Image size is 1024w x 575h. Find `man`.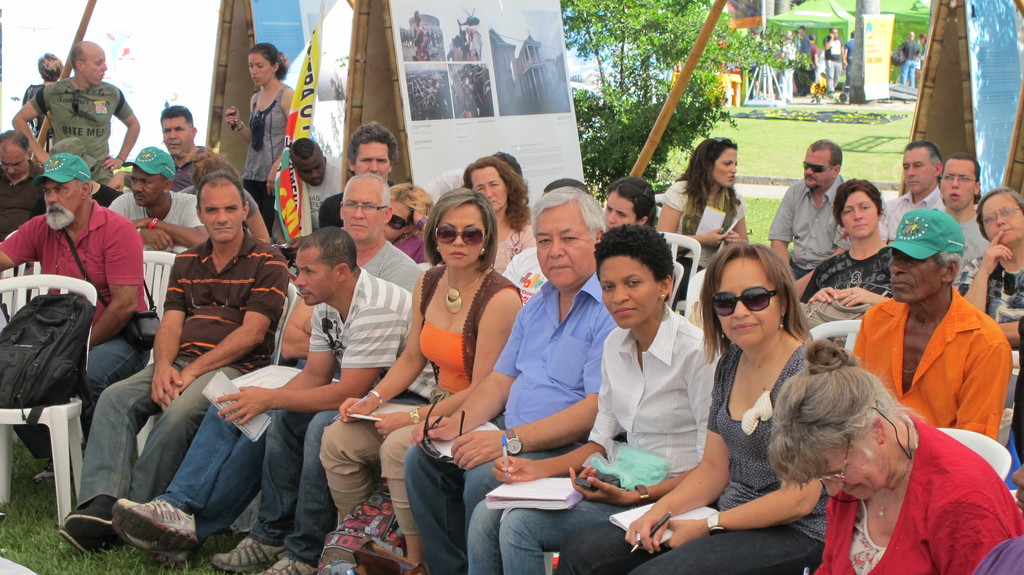
(762, 142, 854, 284).
